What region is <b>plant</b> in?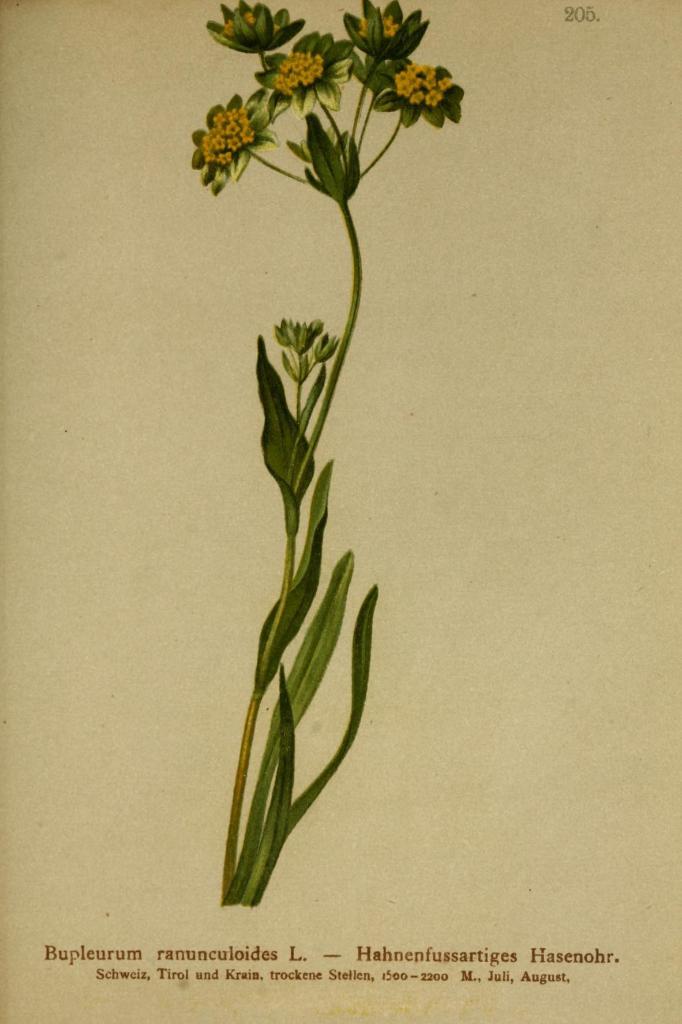
(179, 0, 463, 912).
